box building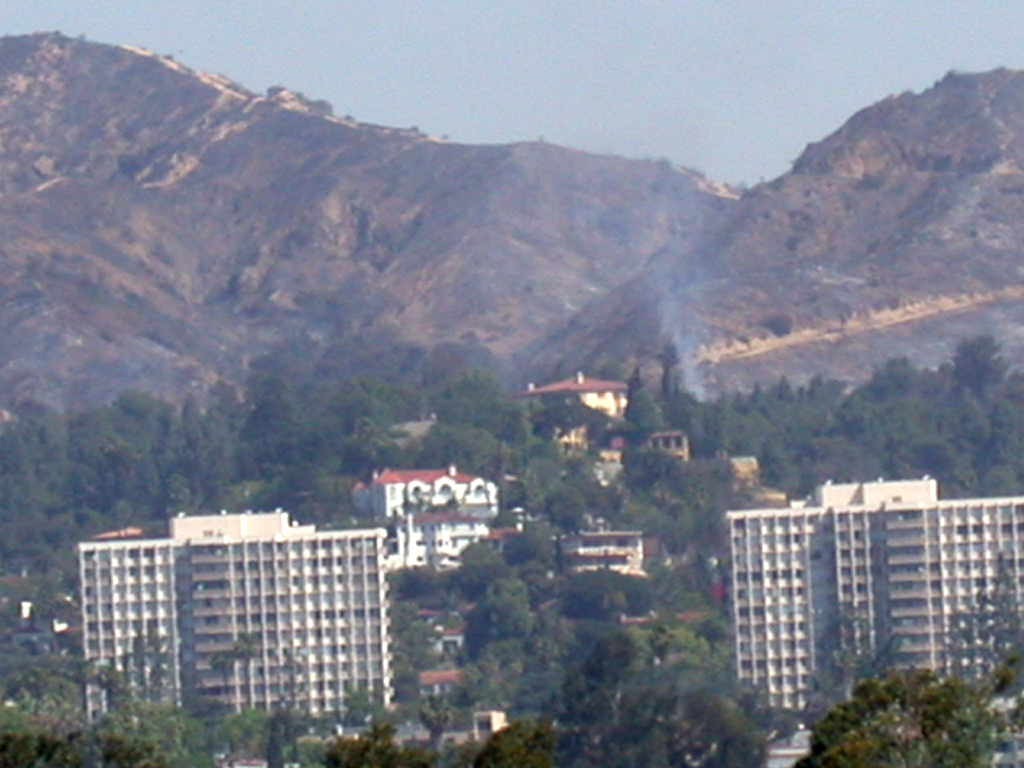
[516,365,634,494]
